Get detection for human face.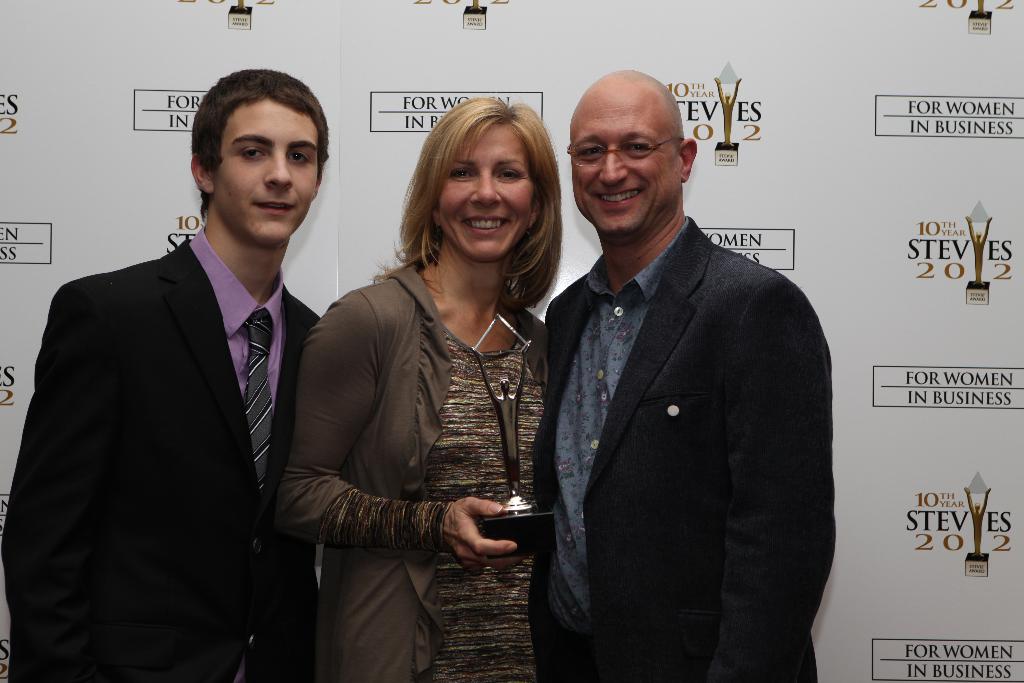
Detection: x1=218 y1=102 x2=323 y2=241.
